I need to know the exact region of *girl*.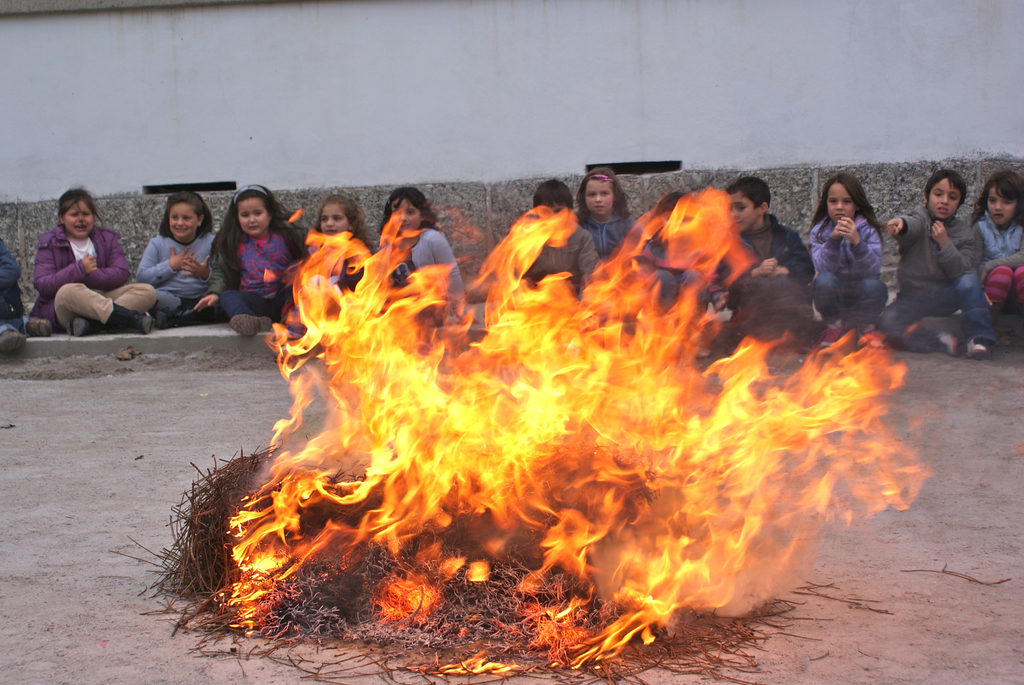
Region: left=577, top=160, right=645, bottom=279.
